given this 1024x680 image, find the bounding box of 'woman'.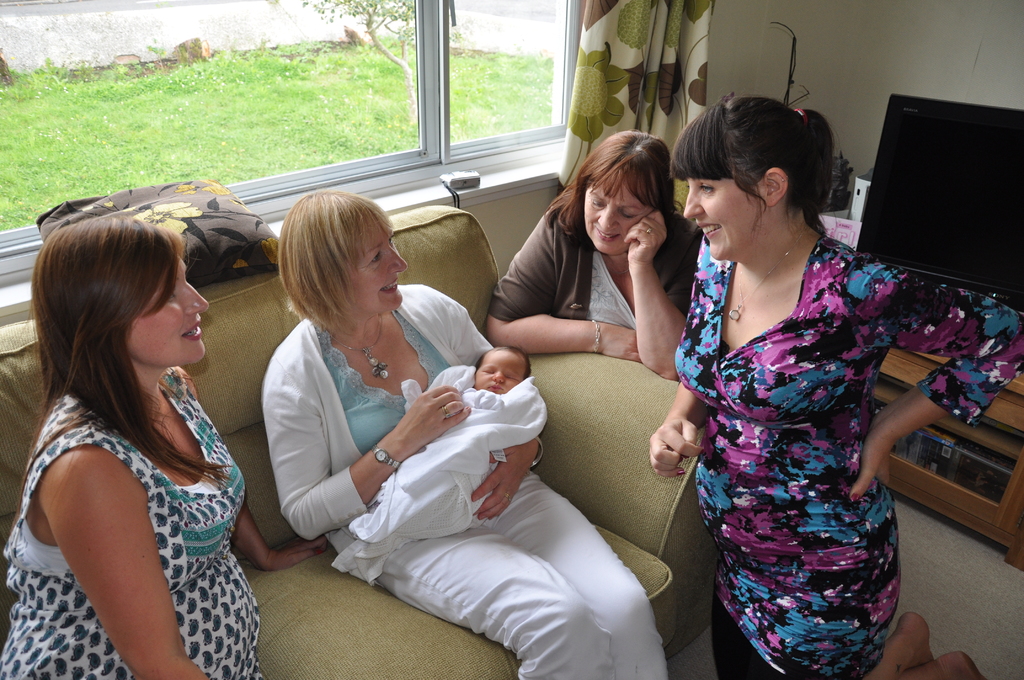
x1=652, y1=98, x2=1019, y2=679.
